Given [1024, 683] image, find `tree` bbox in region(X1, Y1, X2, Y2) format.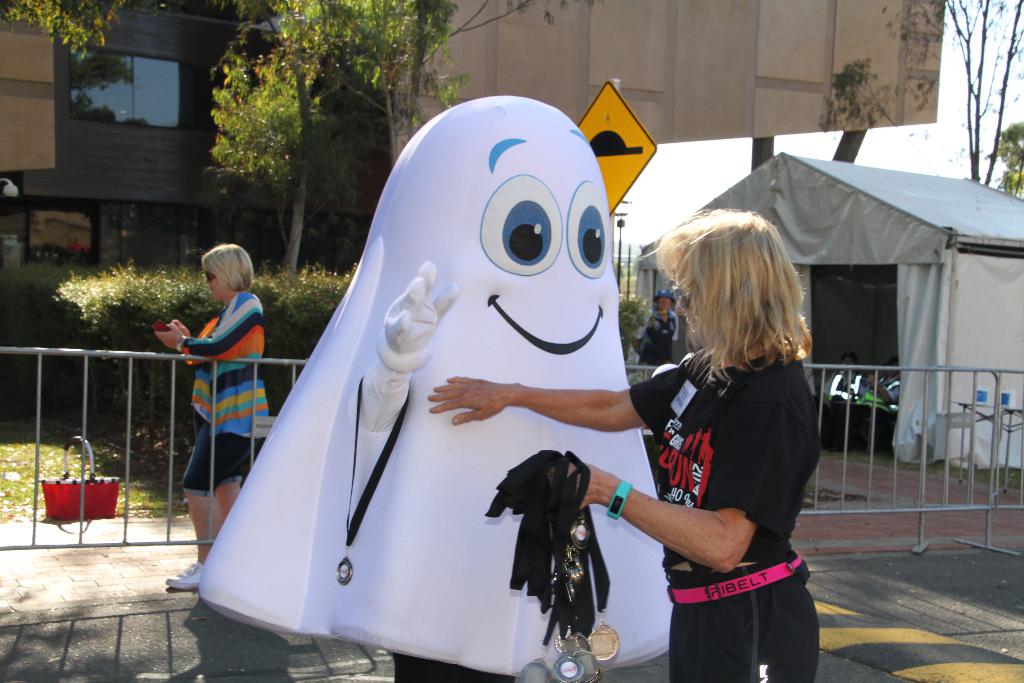
region(884, 0, 1023, 190).
